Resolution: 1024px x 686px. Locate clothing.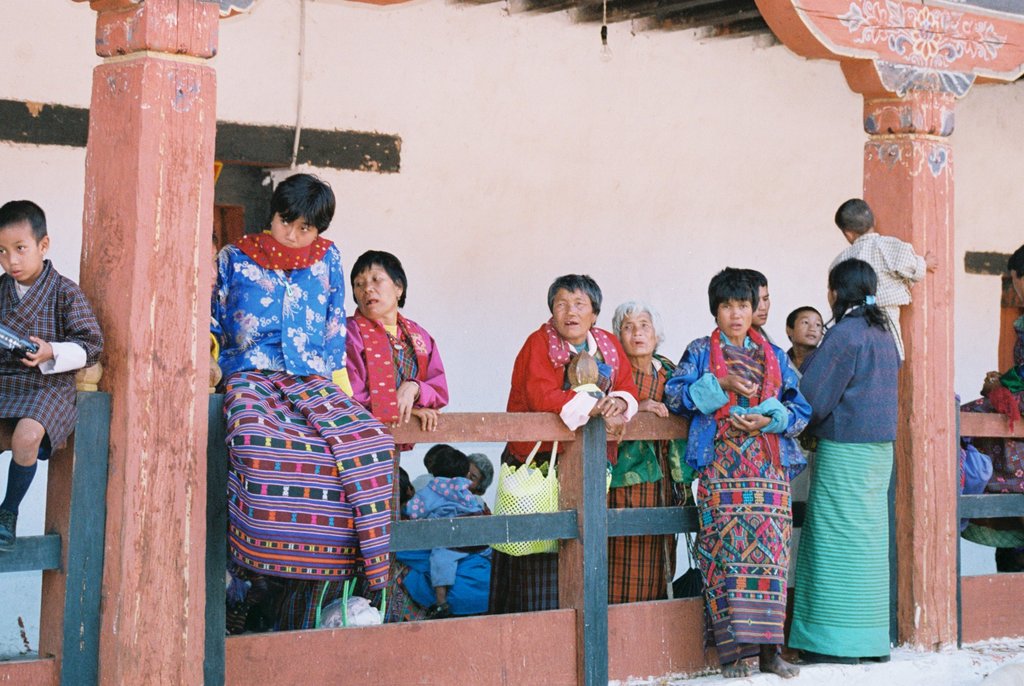
{"x1": 803, "y1": 304, "x2": 900, "y2": 654}.
